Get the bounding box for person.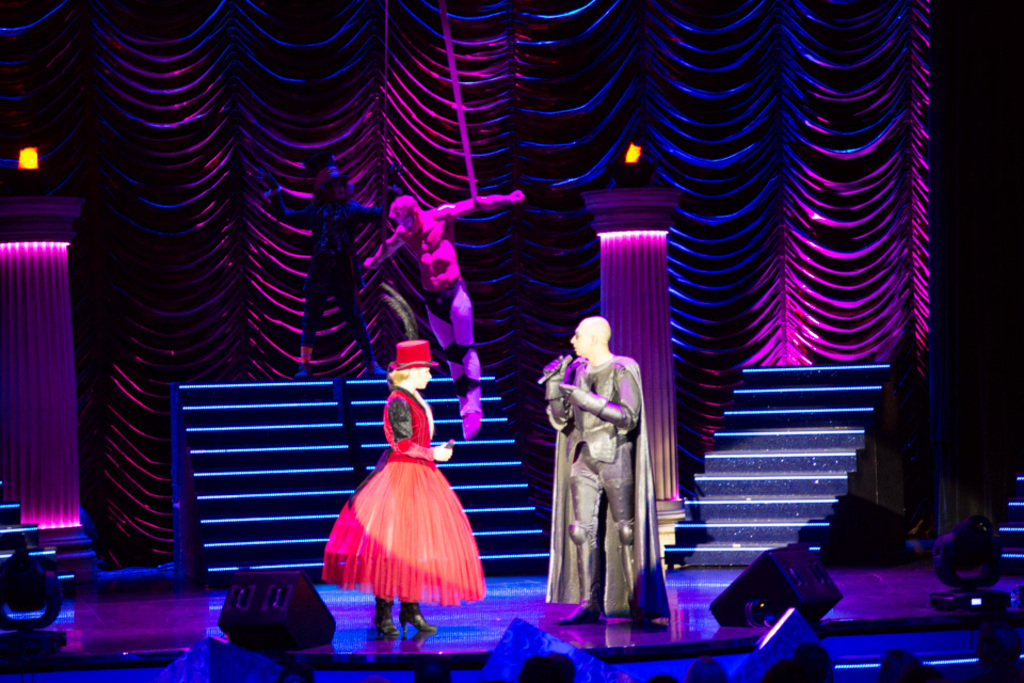
box(323, 335, 486, 639).
